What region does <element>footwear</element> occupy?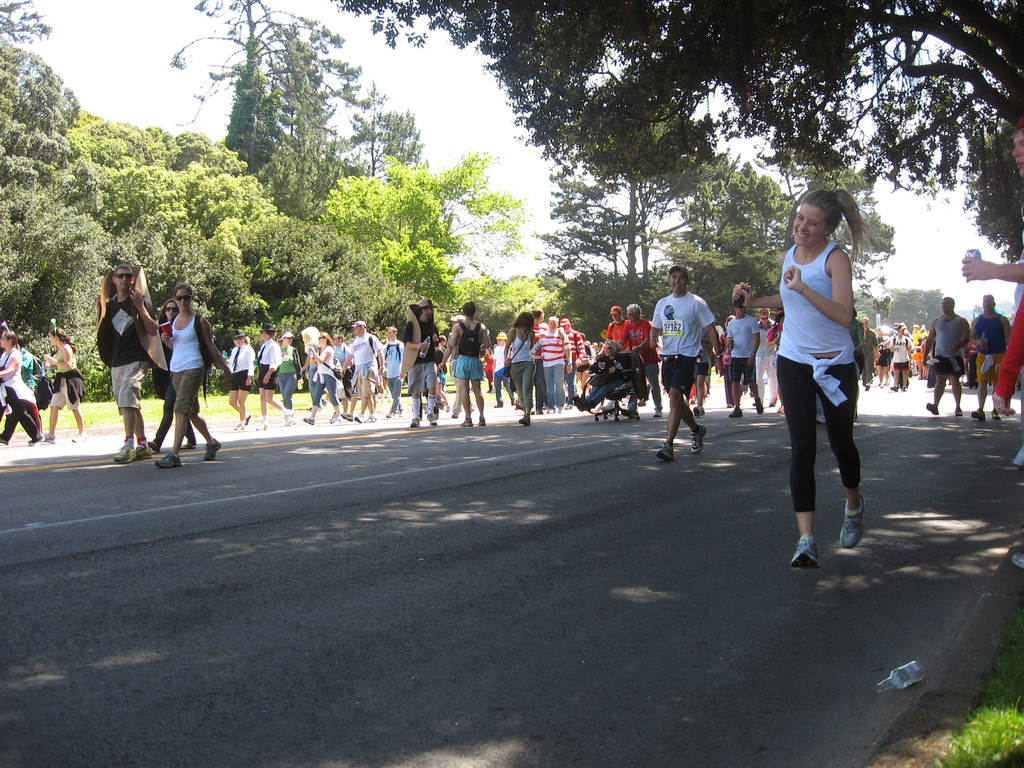
792,488,875,572.
